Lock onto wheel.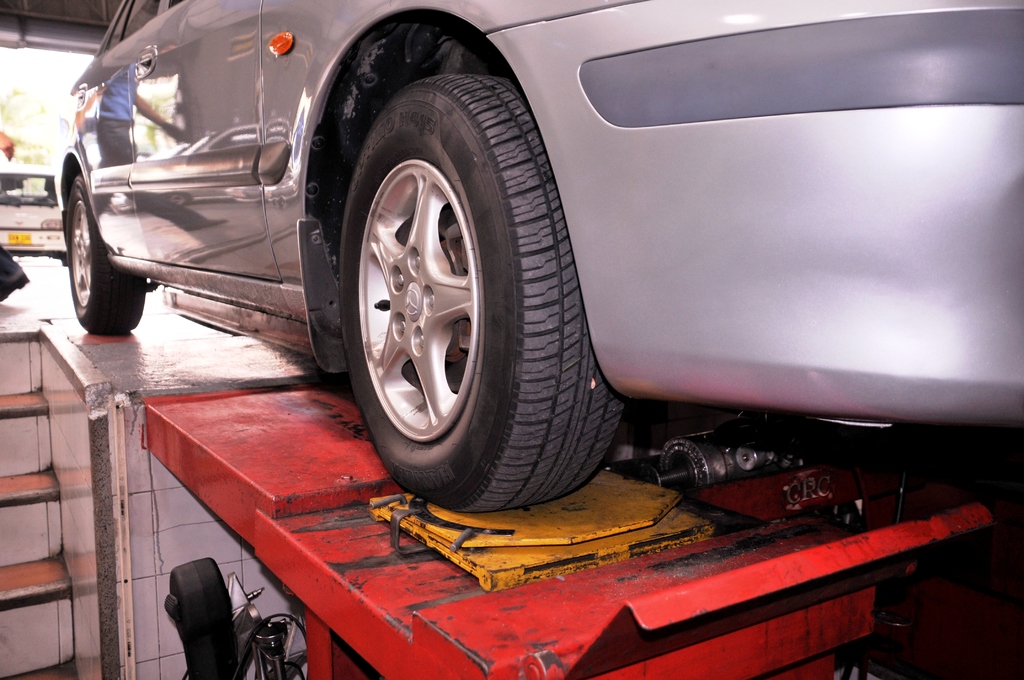
Locked: (338, 68, 625, 516).
